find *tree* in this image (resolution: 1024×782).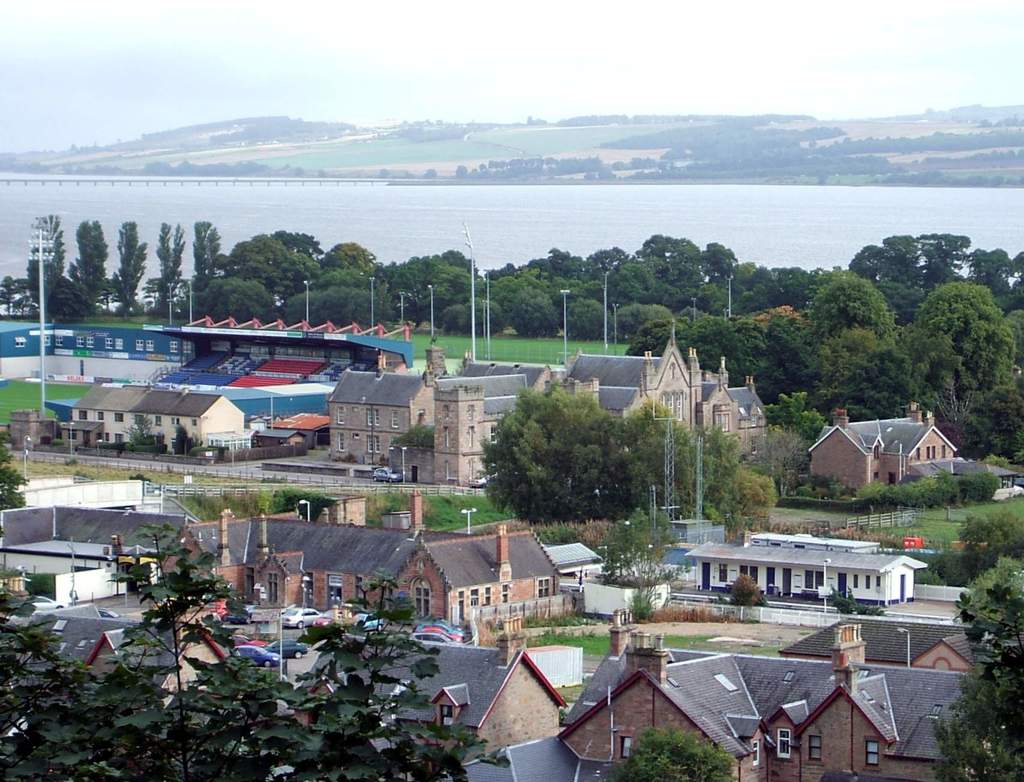
left=308, top=289, right=351, bottom=324.
